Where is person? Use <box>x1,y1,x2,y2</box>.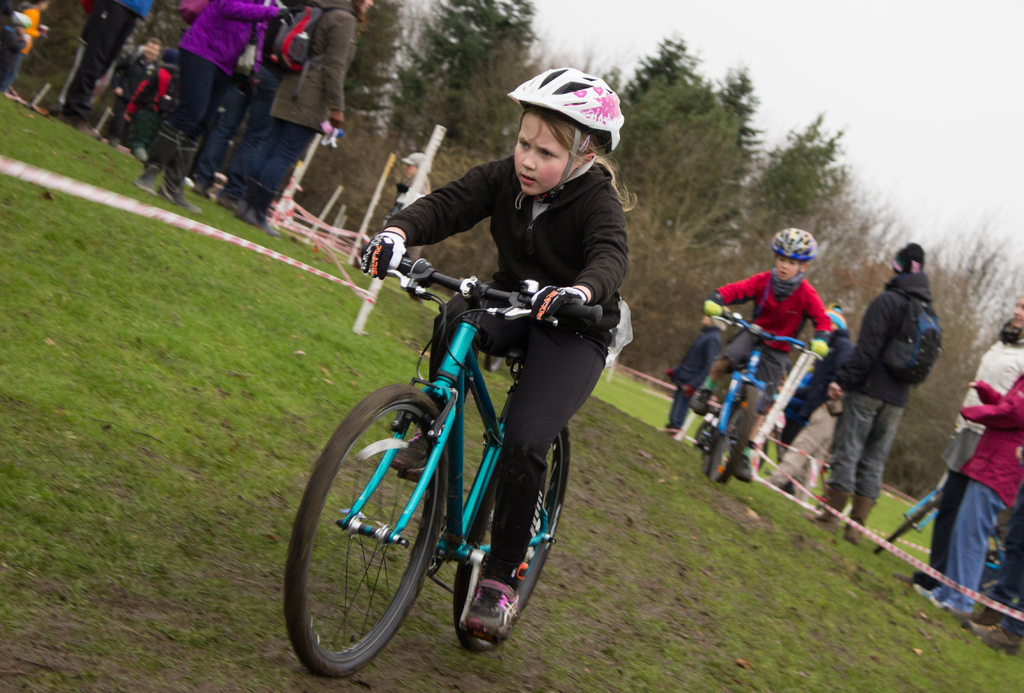
<box>14,0,38,73</box>.
